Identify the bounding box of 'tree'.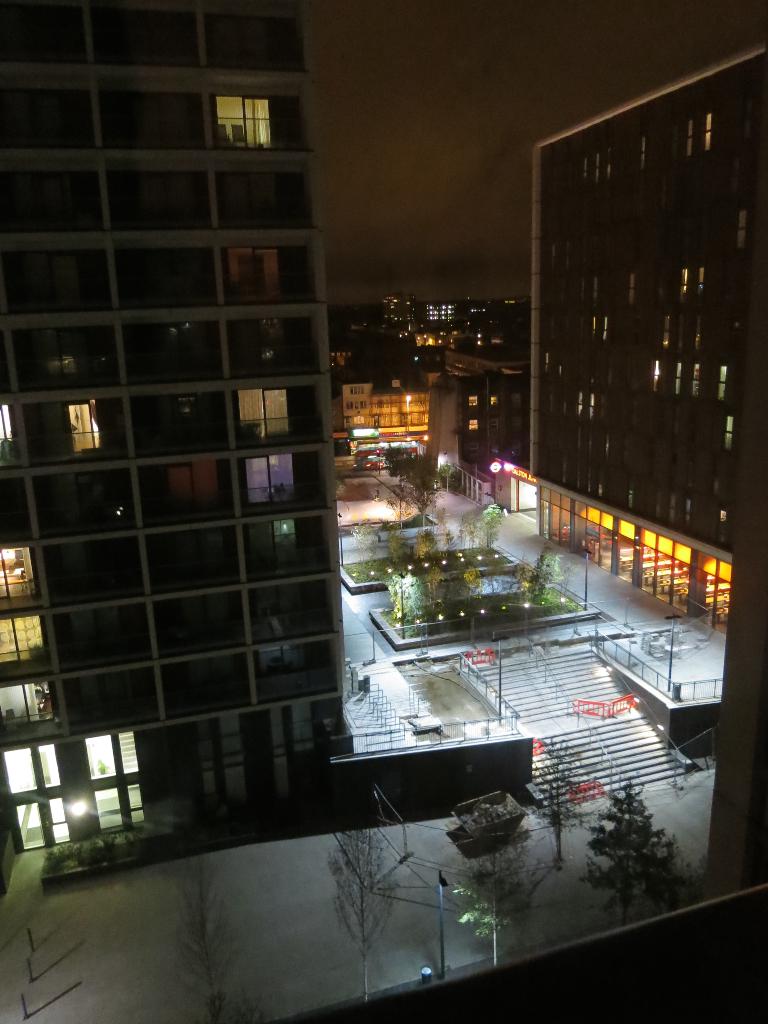
472,500,500,548.
